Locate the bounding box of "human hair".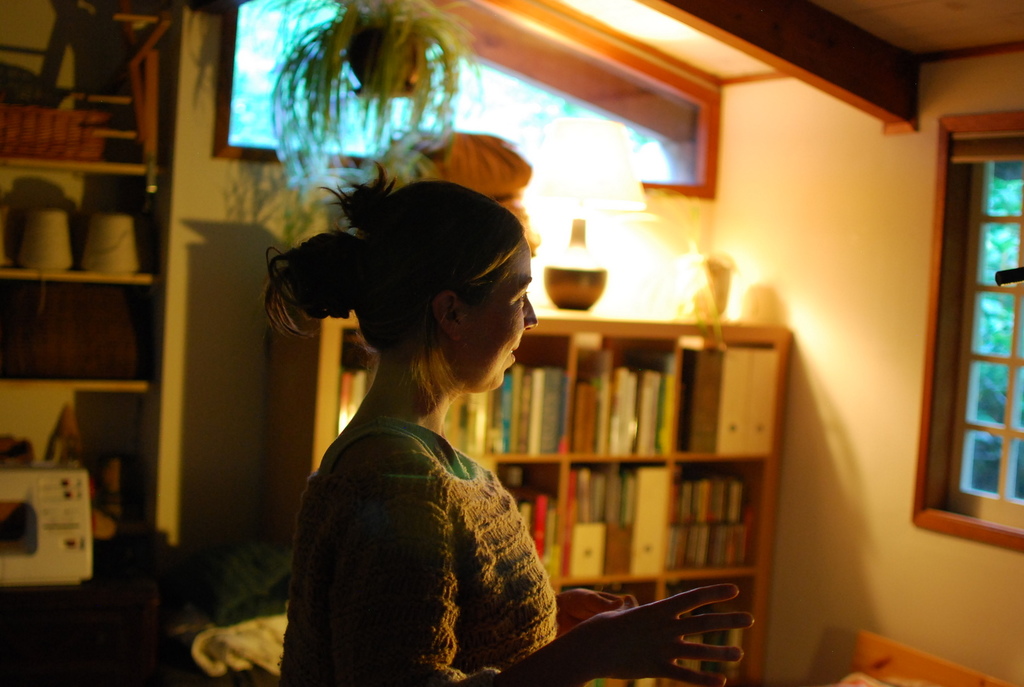
Bounding box: <box>253,178,527,418</box>.
